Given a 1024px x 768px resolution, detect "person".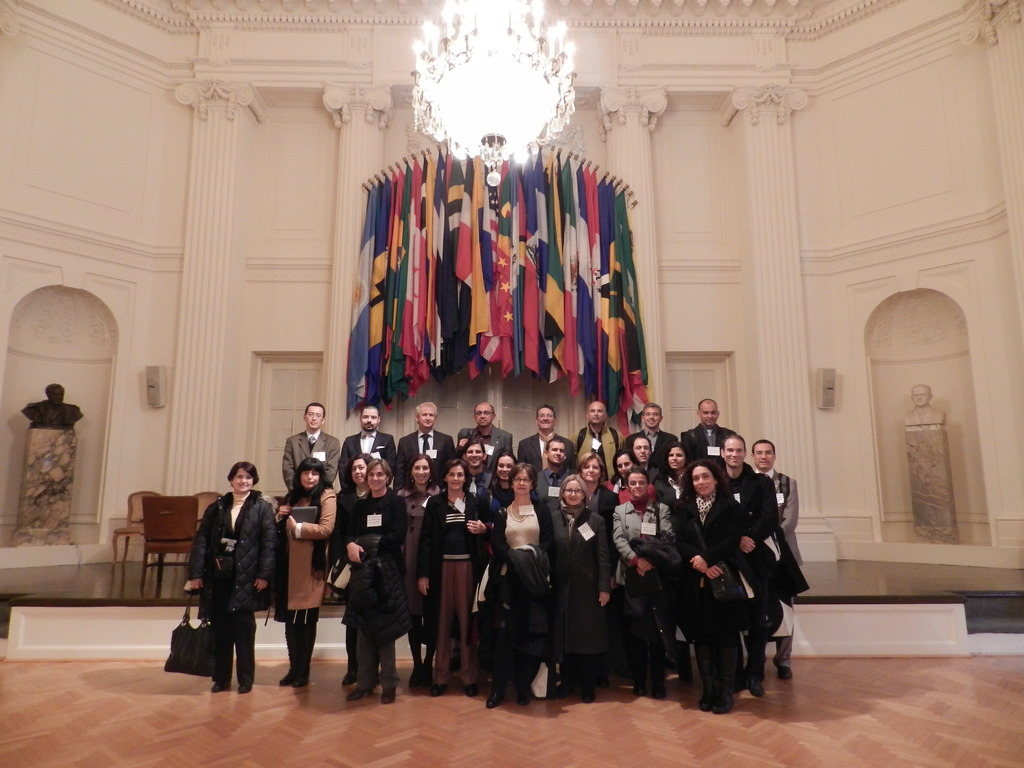
BBox(574, 402, 627, 492).
